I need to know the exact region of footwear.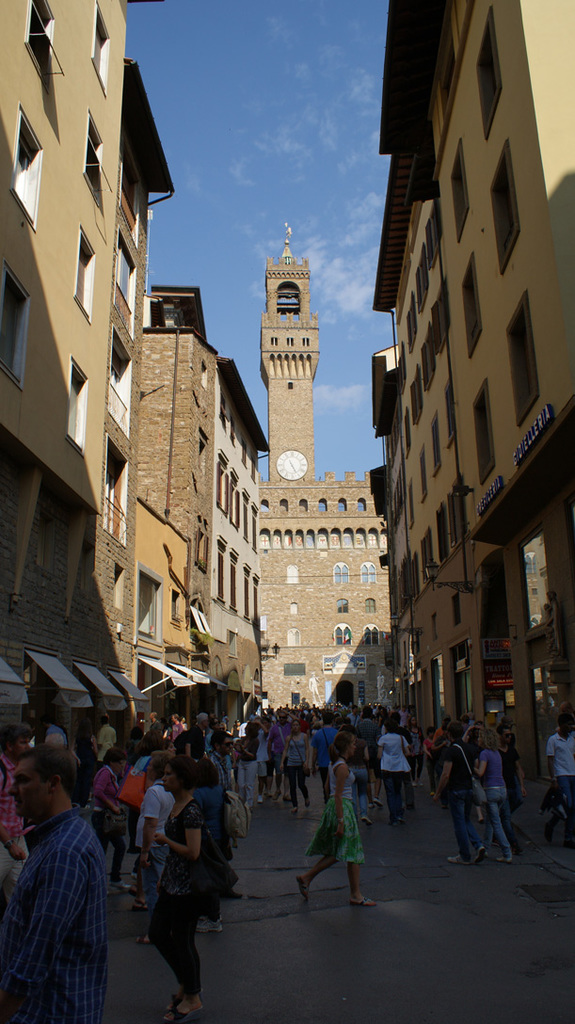
Region: <bbox>358, 814, 372, 826</bbox>.
